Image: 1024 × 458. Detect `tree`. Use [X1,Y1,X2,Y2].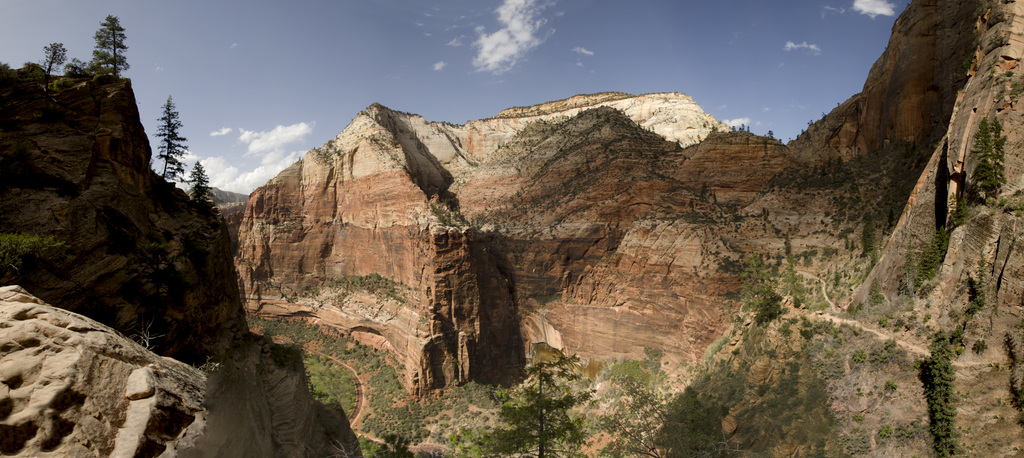
[184,154,225,213].
